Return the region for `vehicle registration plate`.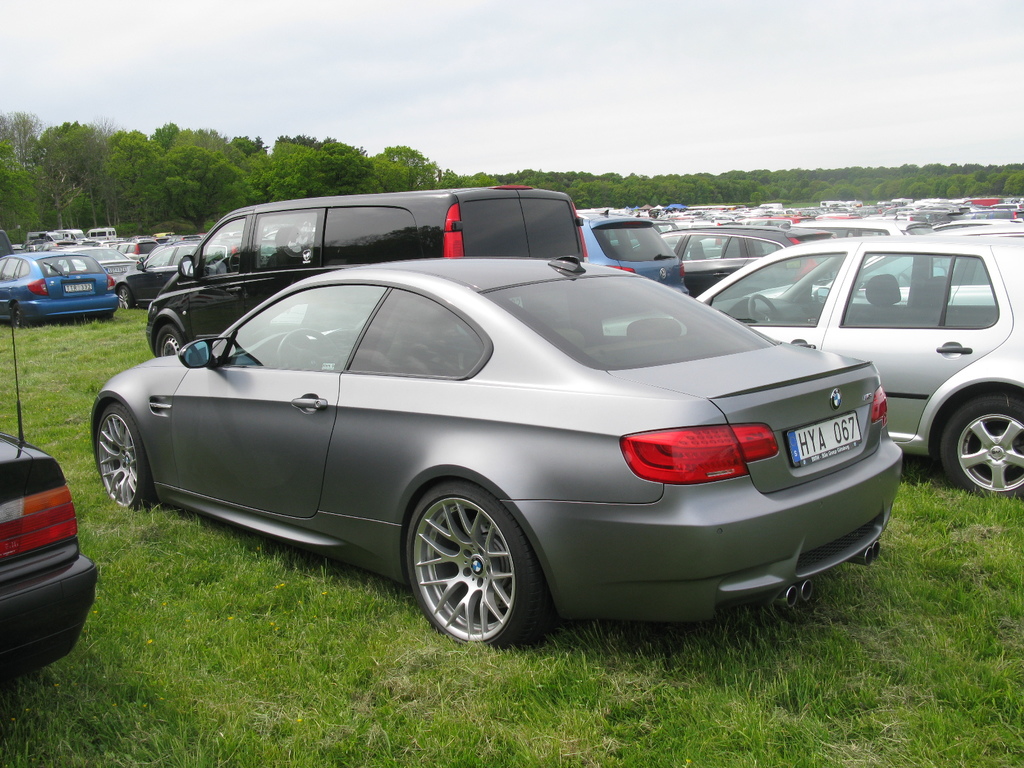
BBox(65, 282, 92, 291).
